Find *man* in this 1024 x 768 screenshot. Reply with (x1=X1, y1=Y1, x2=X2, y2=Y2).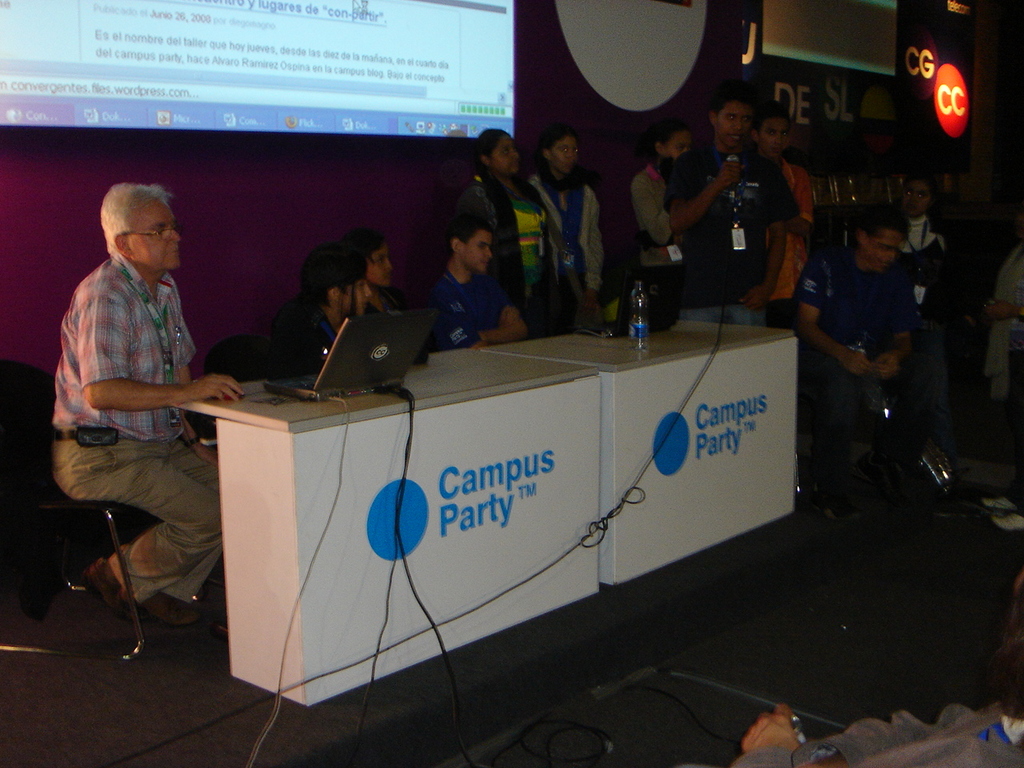
(x1=421, y1=218, x2=530, y2=351).
